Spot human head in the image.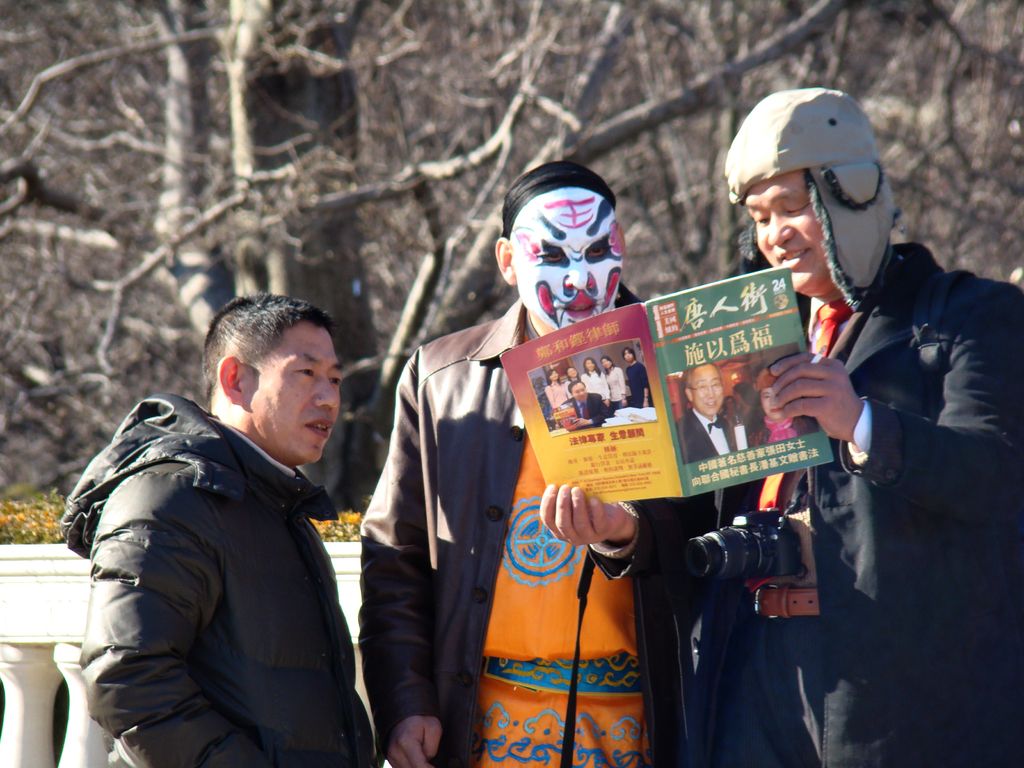
human head found at left=682, top=359, right=728, bottom=414.
